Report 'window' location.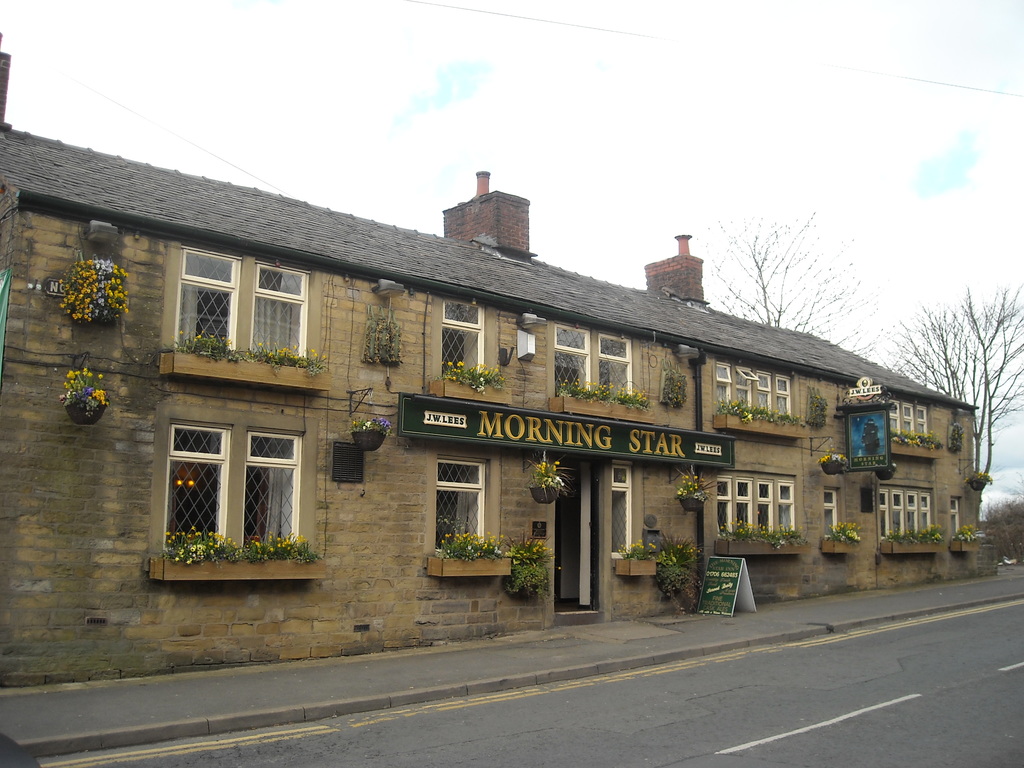
Report: 758:367:771:413.
